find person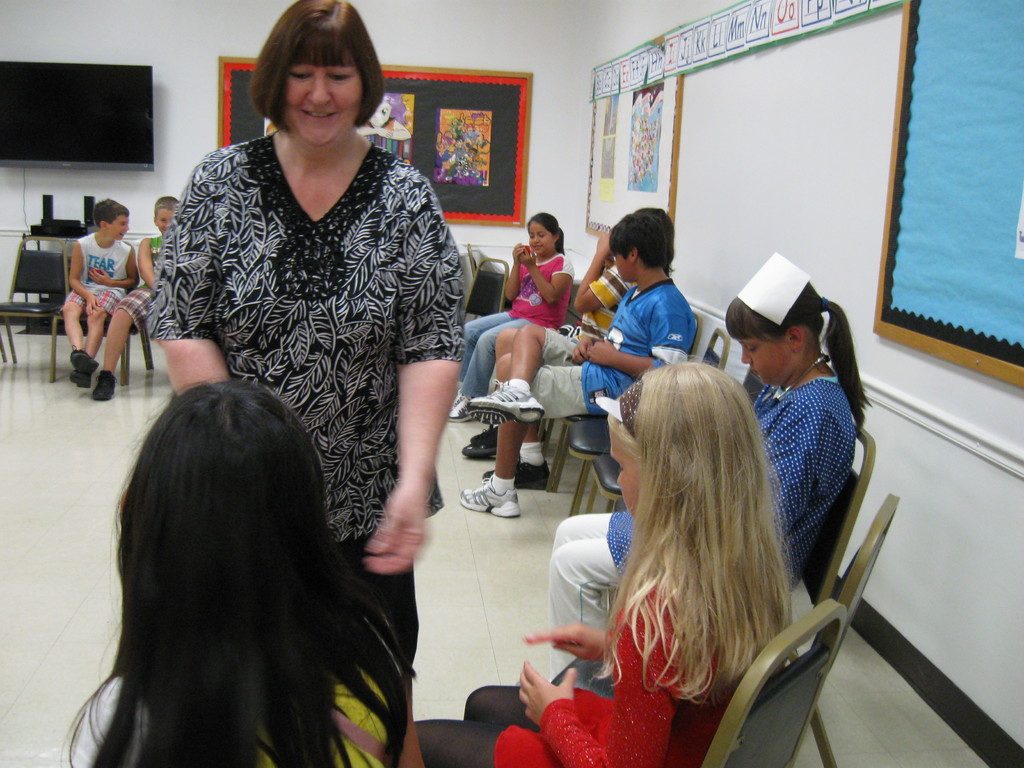
448 209 573 422
